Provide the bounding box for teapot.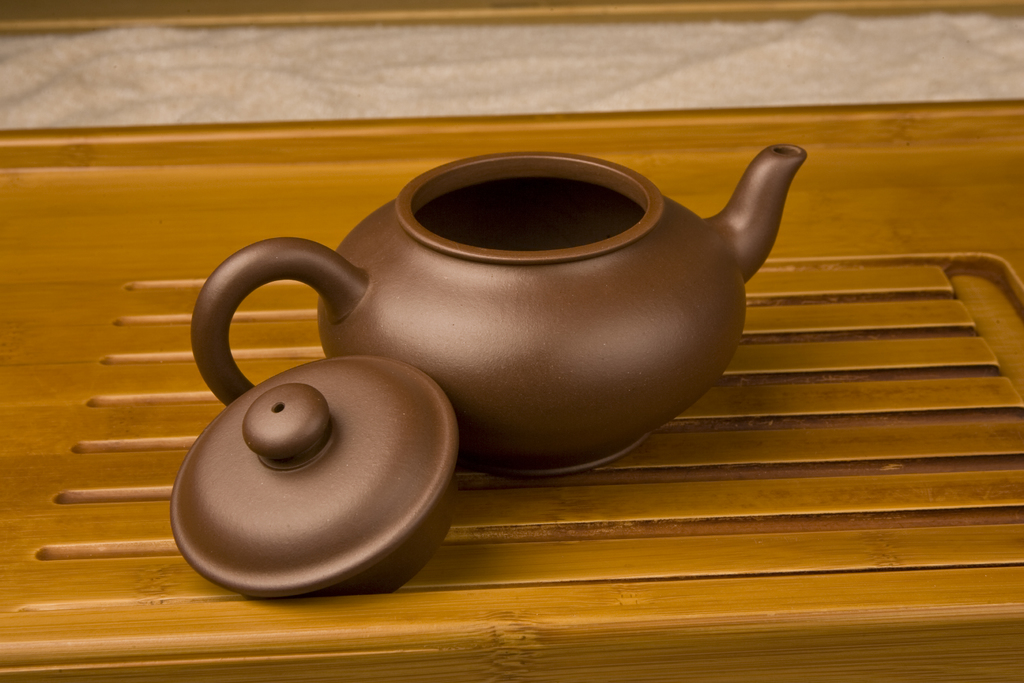
<region>168, 359, 456, 603</region>.
